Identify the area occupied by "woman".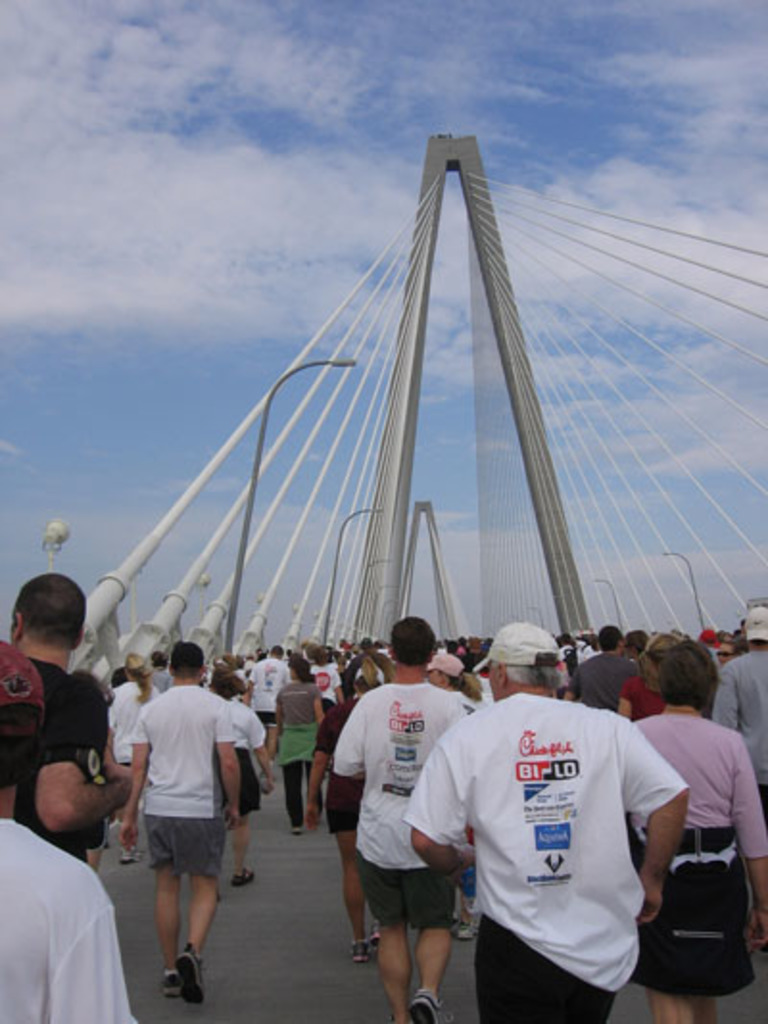
Area: detection(622, 646, 766, 1022).
